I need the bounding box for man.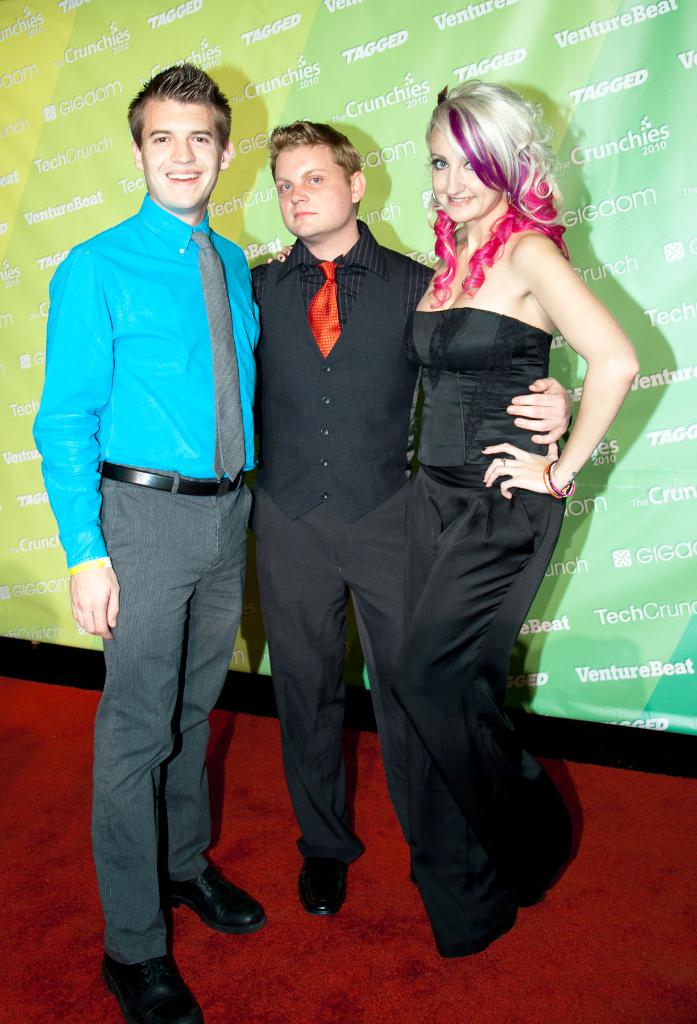
Here it is: {"x1": 248, "y1": 122, "x2": 566, "y2": 916}.
